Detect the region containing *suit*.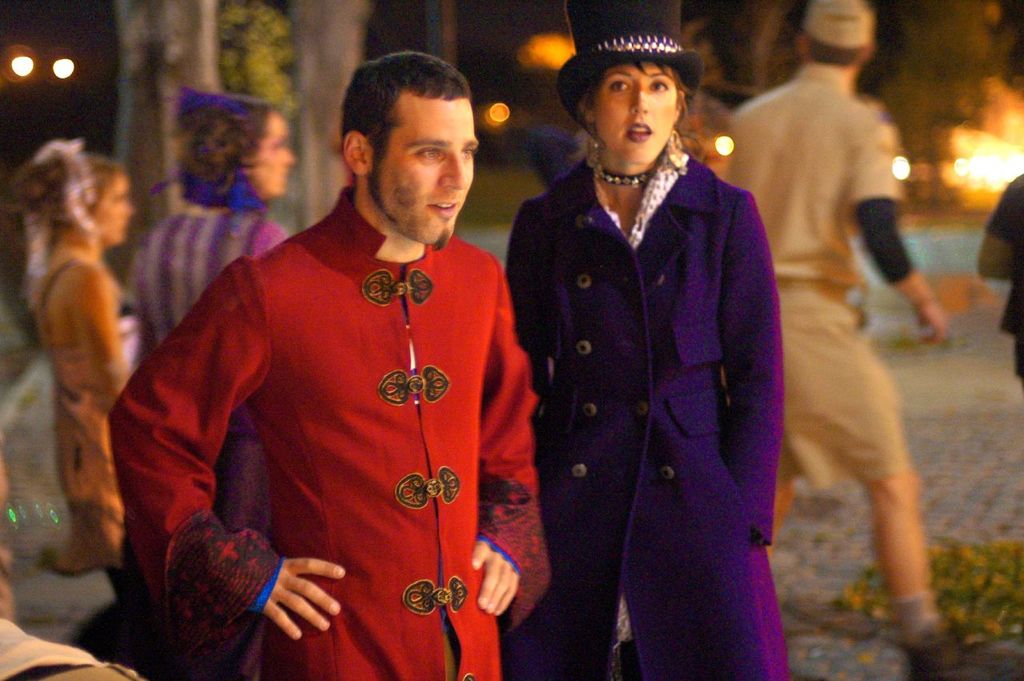
BBox(516, 77, 814, 659).
